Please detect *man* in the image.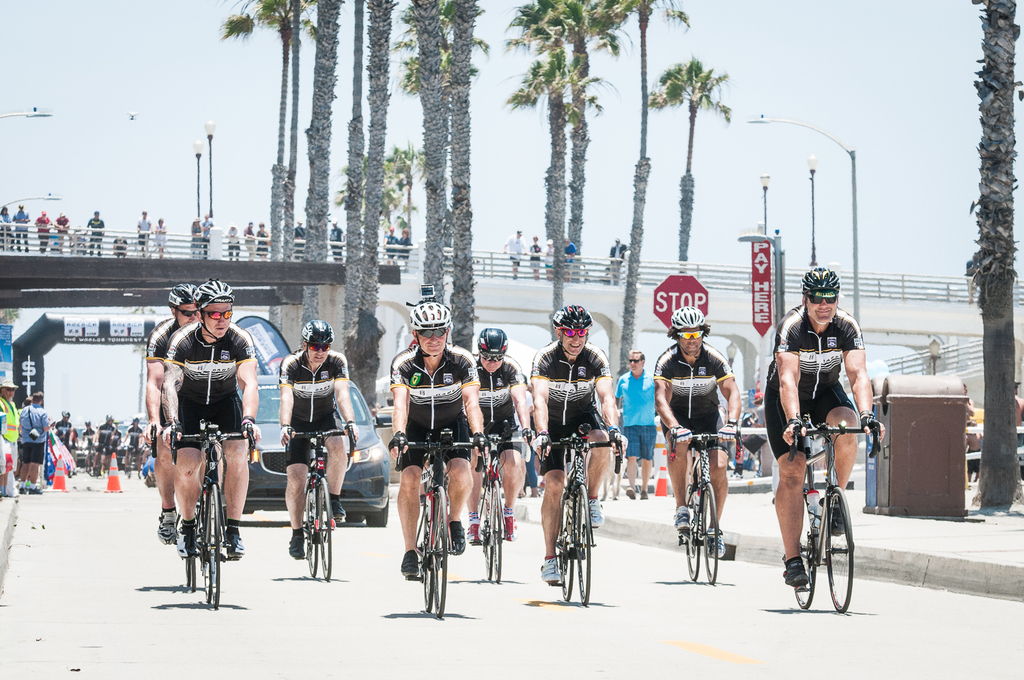
box(504, 229, 526, 277).
